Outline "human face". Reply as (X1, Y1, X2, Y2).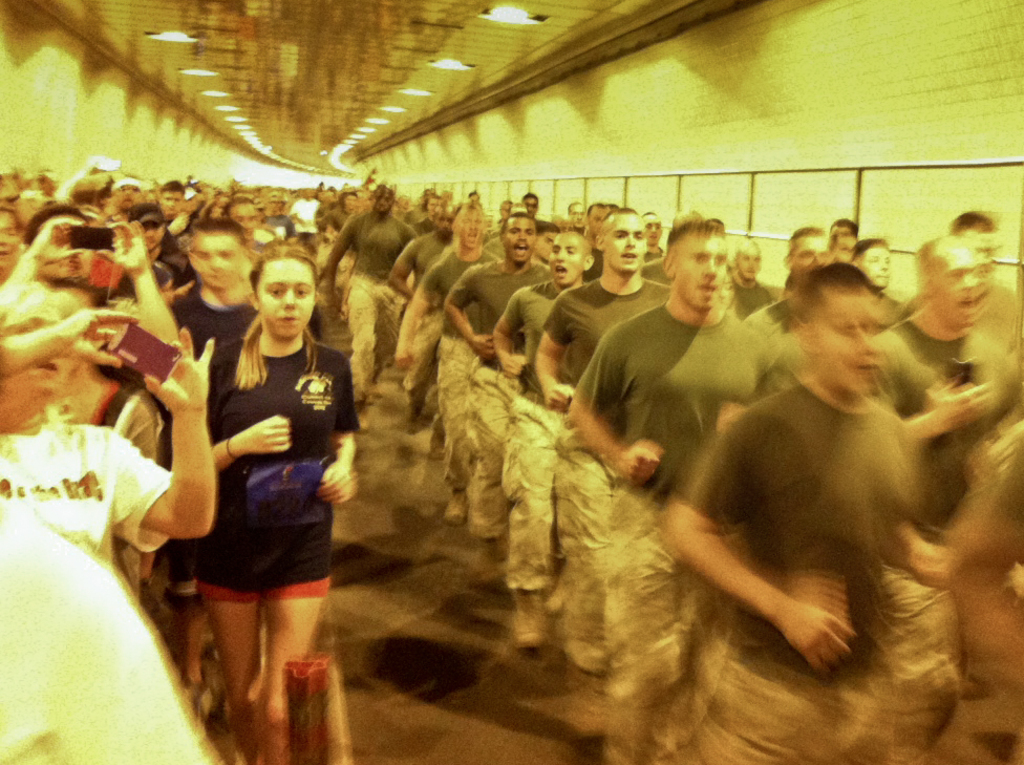
(233, 203, 254, 240).
